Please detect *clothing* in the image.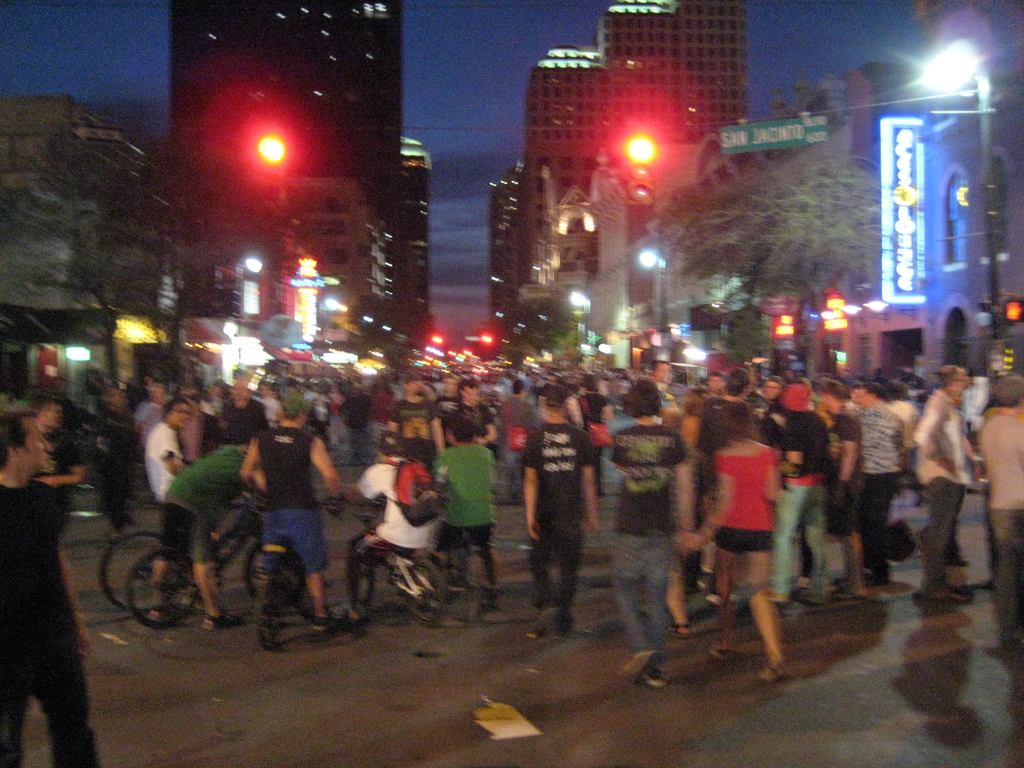
Rect(434, 427, 497, 572).
